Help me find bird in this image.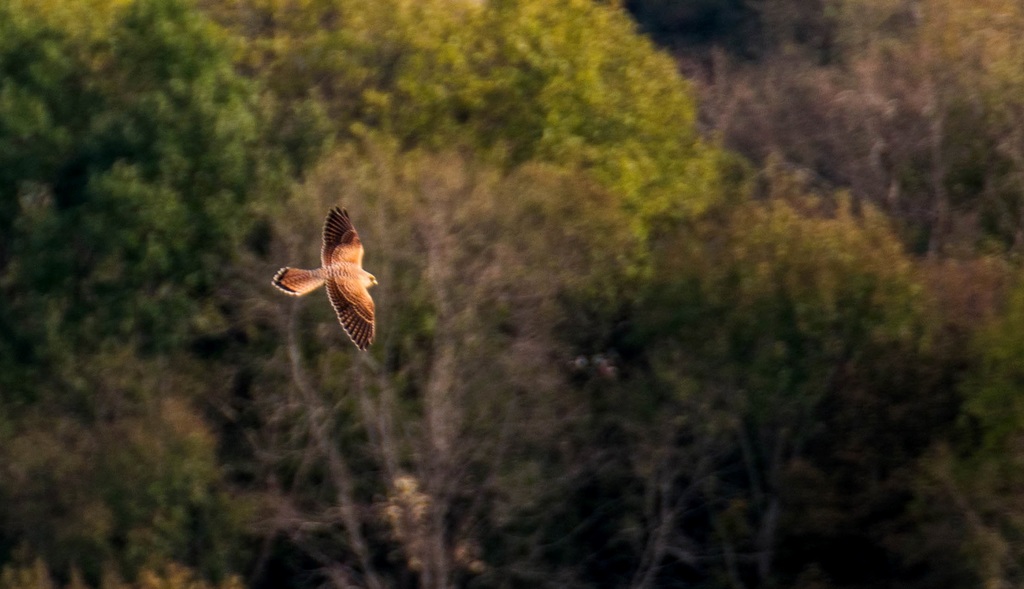
Found it: [269, 215, 380, 349].
